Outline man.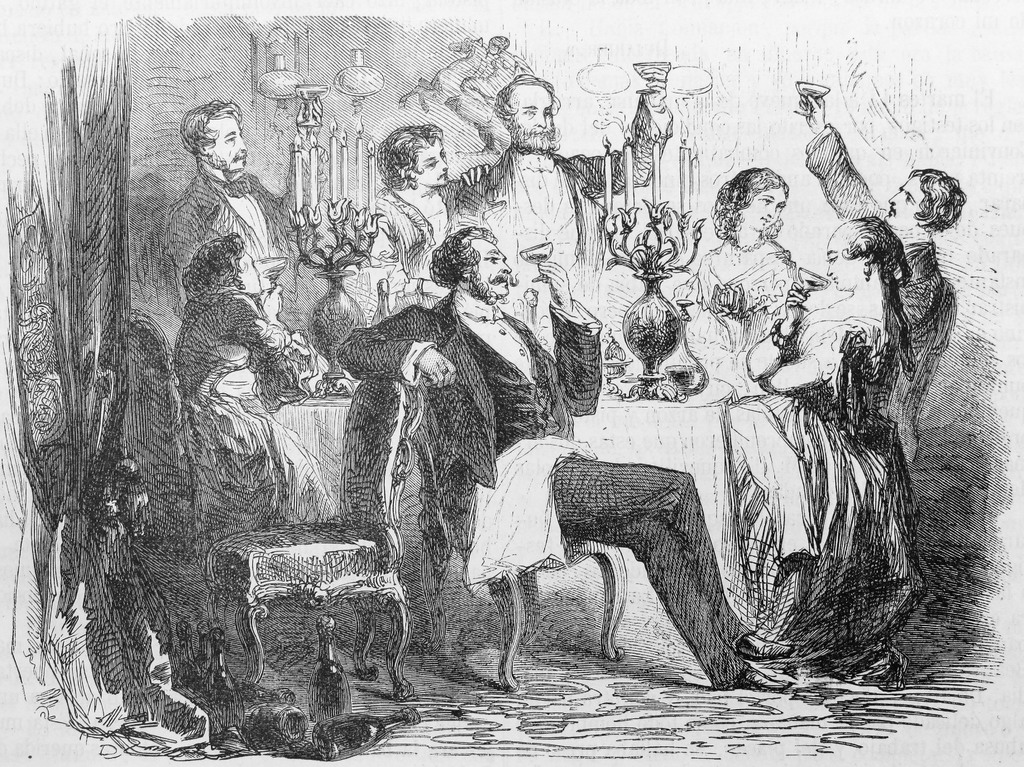
Outline: [455,65,670,320].
